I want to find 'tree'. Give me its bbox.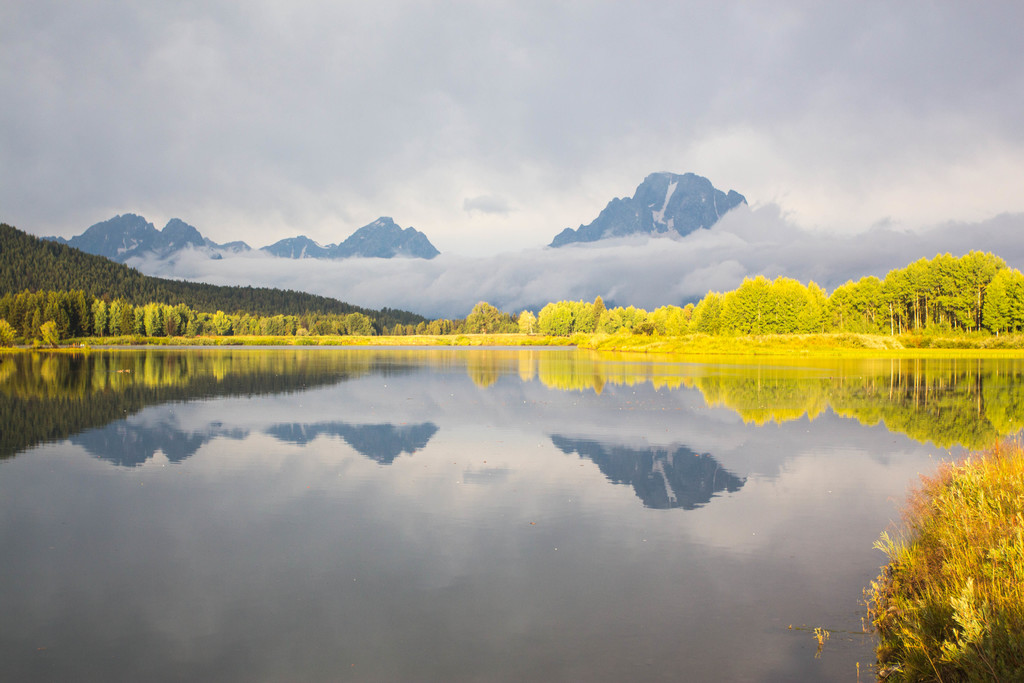
{"left": 721, "top": 265, "right": 830, "bottom": 338}.
